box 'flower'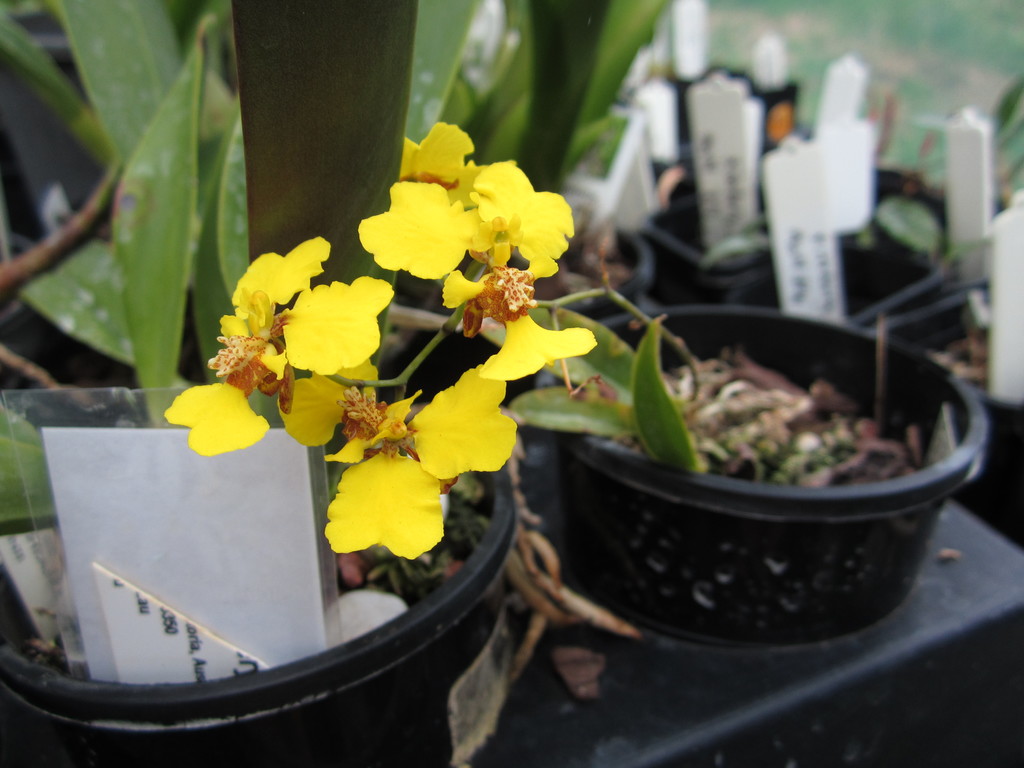
box(398, 122, 515, 208)
